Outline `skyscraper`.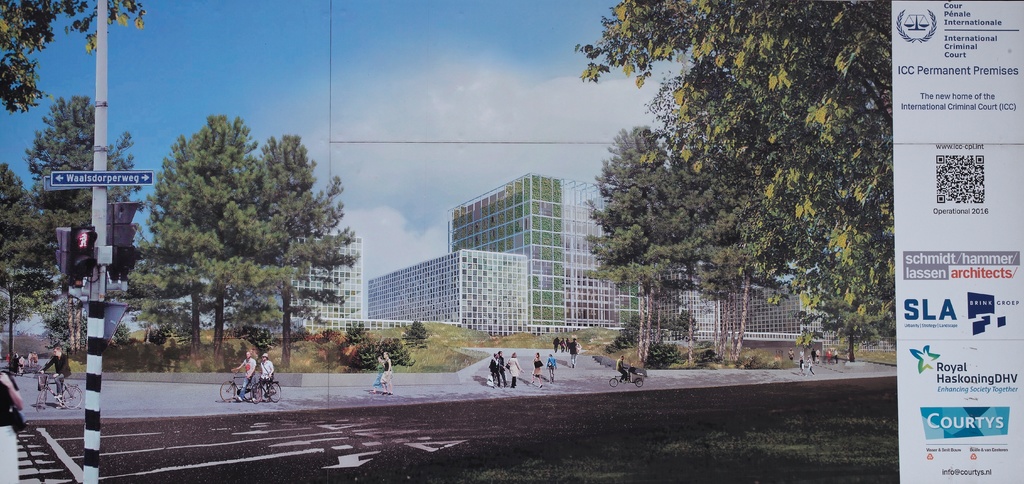
Outline: (443, 172, 651, 329).
